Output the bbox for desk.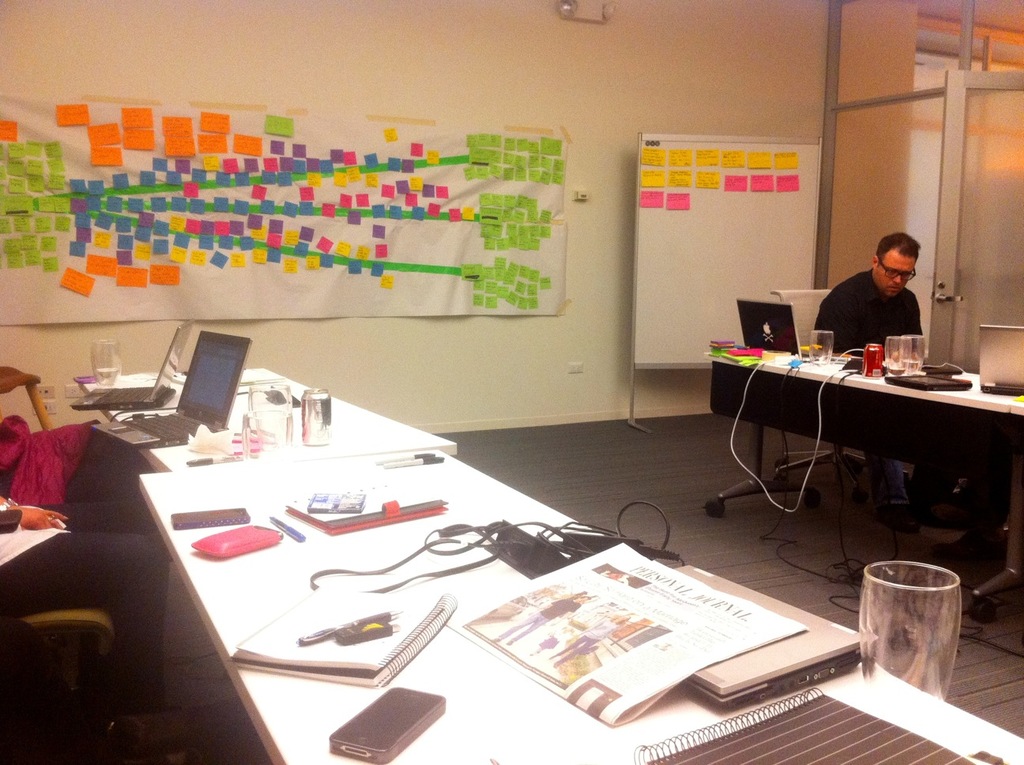
701,349,1023,626.
